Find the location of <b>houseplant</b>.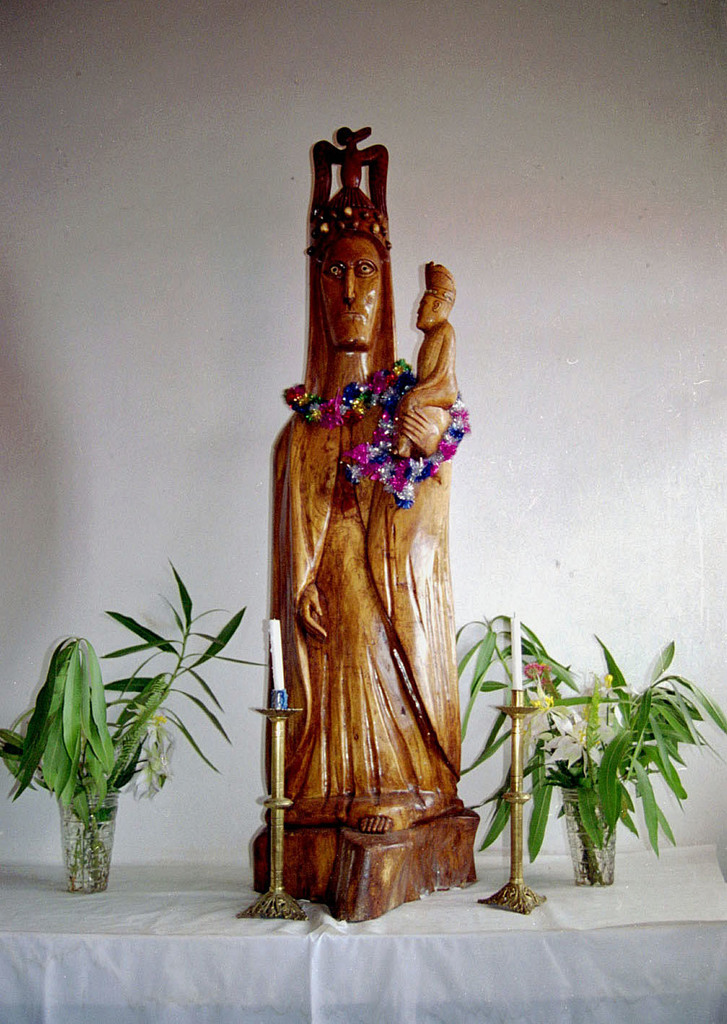
Location: Rect(454, 602, 726, 885).
